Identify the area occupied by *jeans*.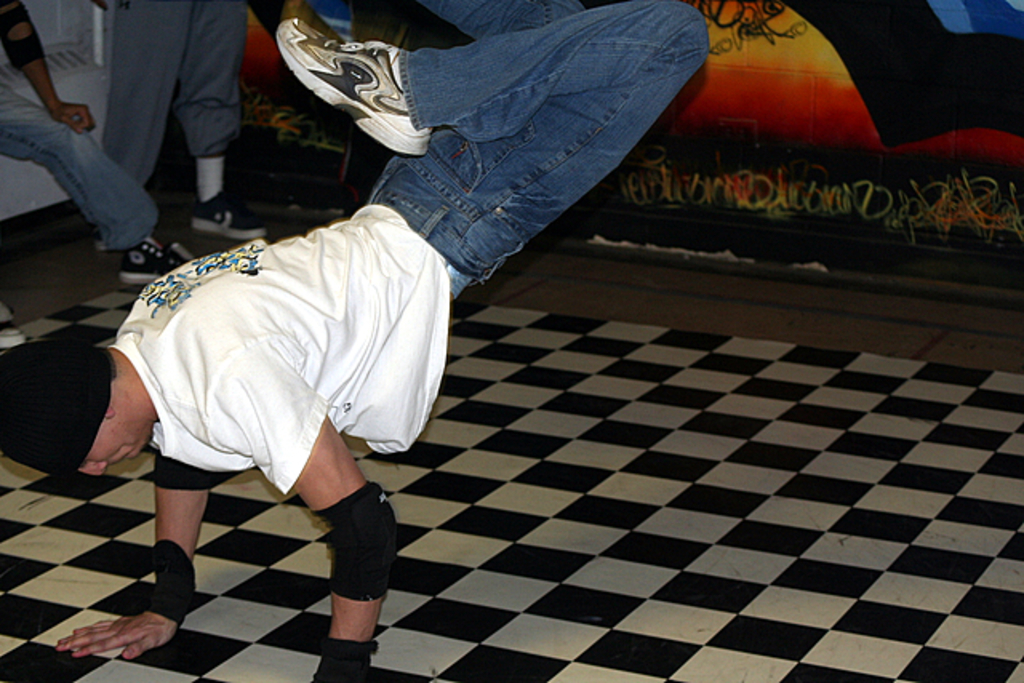
Area: region(309, 18, 747, 320).
